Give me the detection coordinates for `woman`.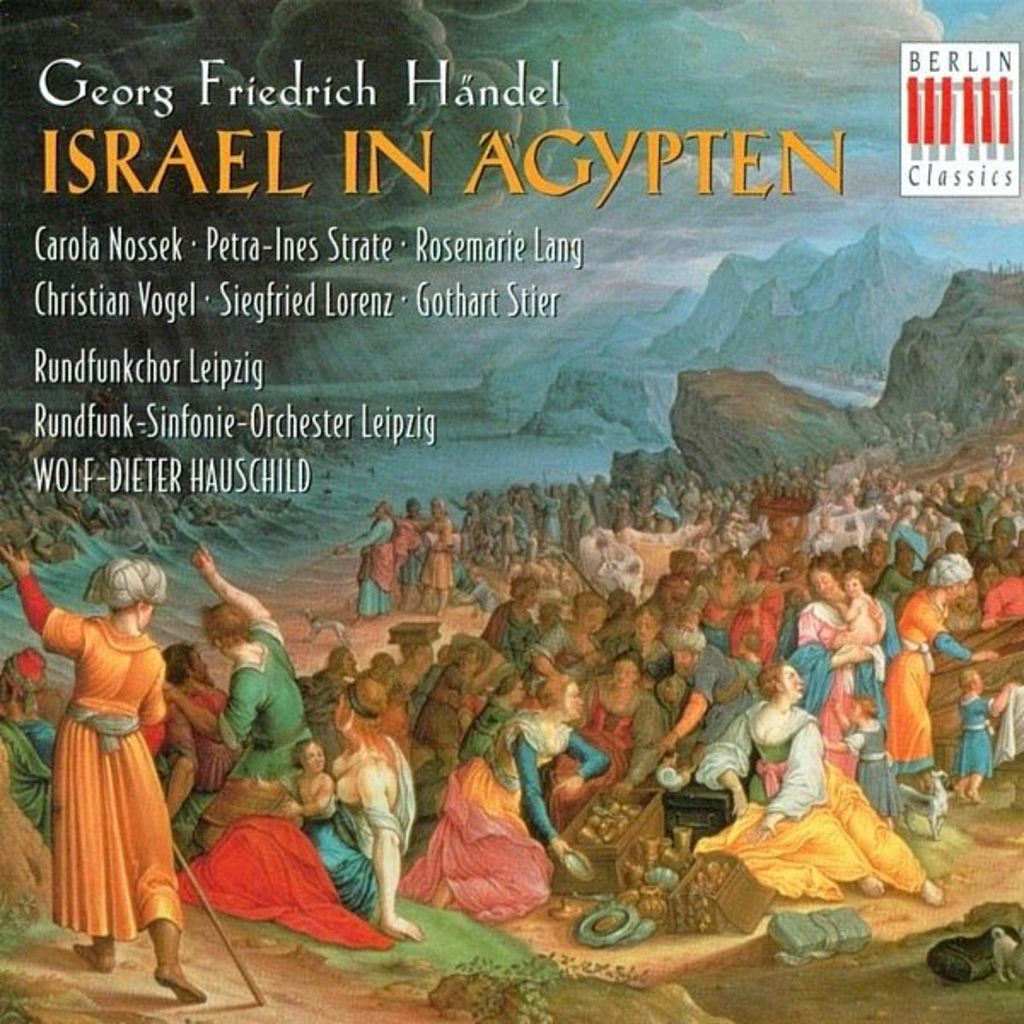
<bbox>794, 558, 887, 739</bbox>.
